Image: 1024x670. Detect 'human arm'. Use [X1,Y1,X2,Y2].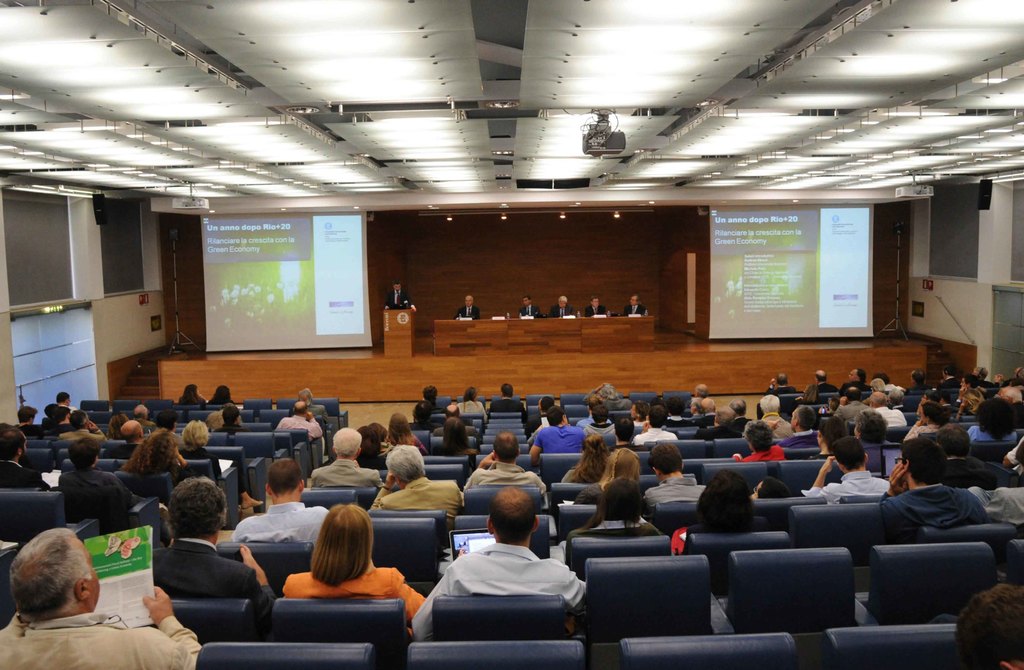
[991,370,1001,386].
